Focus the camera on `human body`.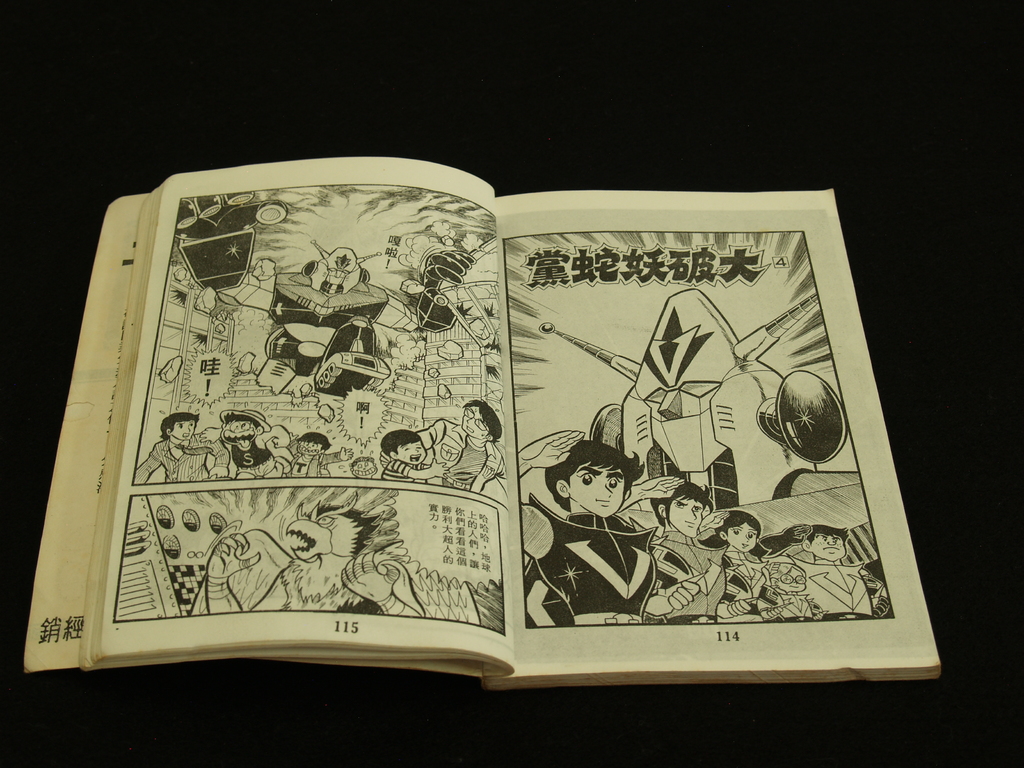
Focus region: 381, 429, 448, 481.
